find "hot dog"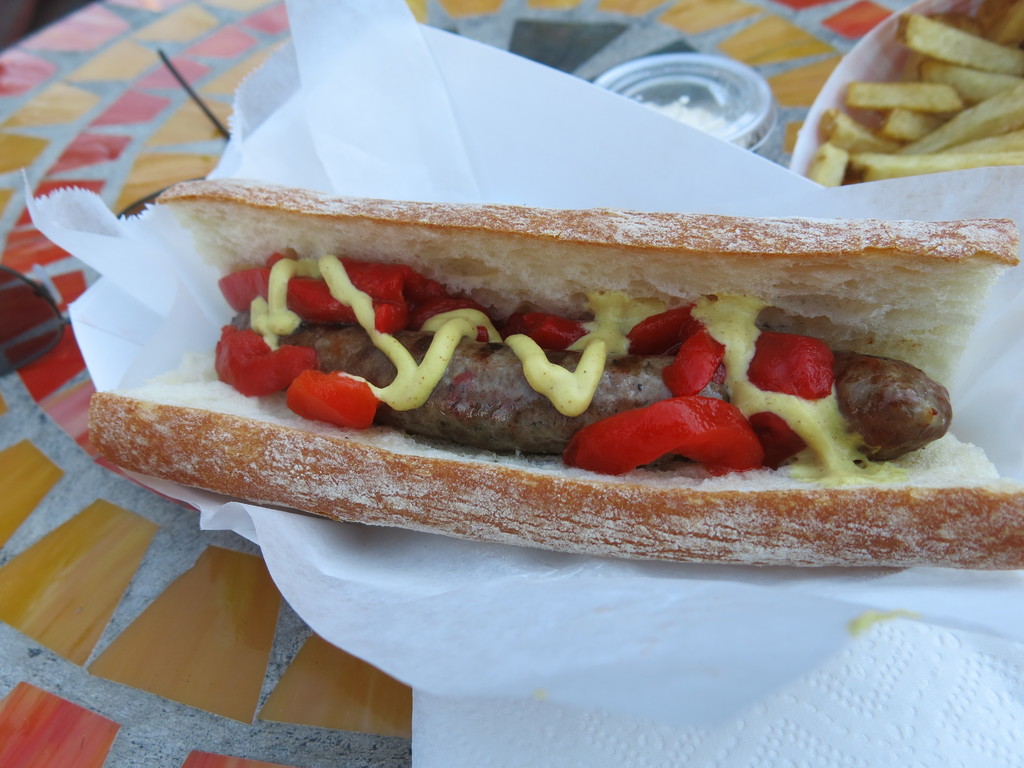
l=40, t=114, r=1023, b=554
